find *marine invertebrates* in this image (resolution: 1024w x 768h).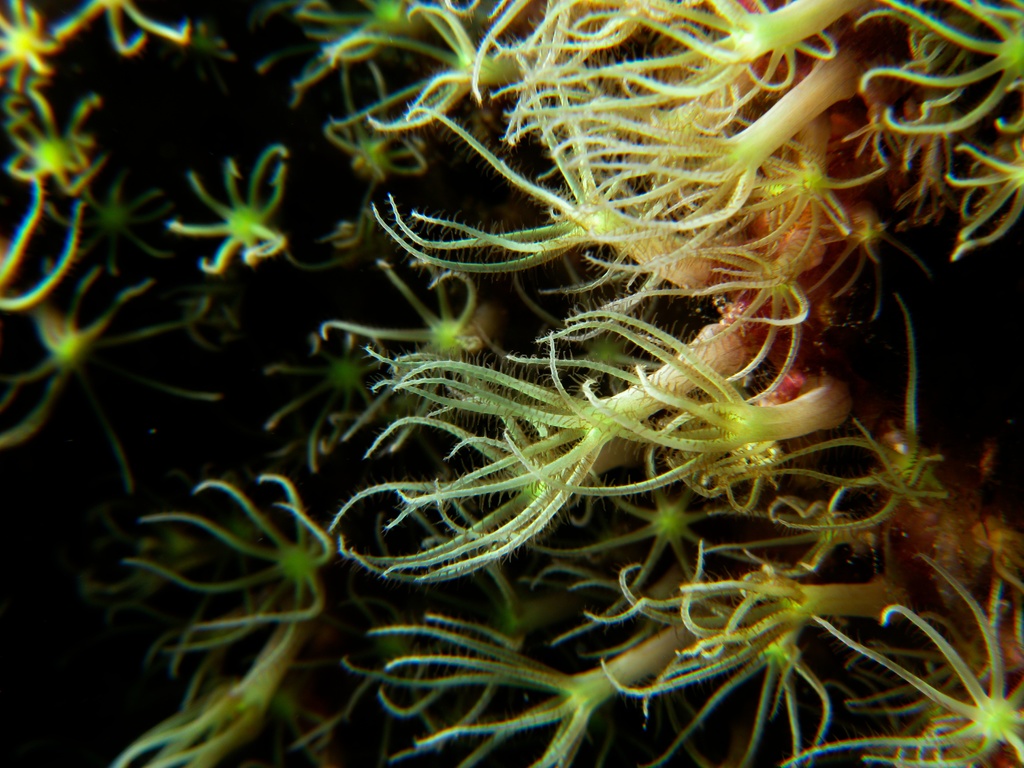
[x1=846, y1=0, x2=1023, y2=145].
